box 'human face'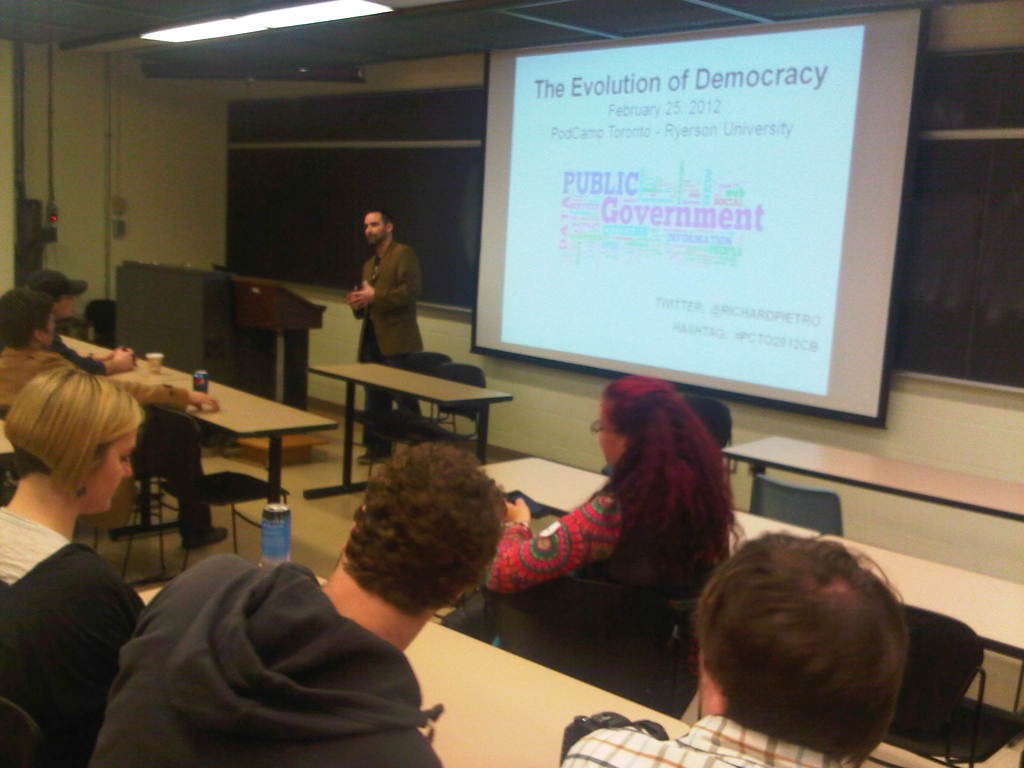
[left=51, top=294, right=76, bottom=317]
